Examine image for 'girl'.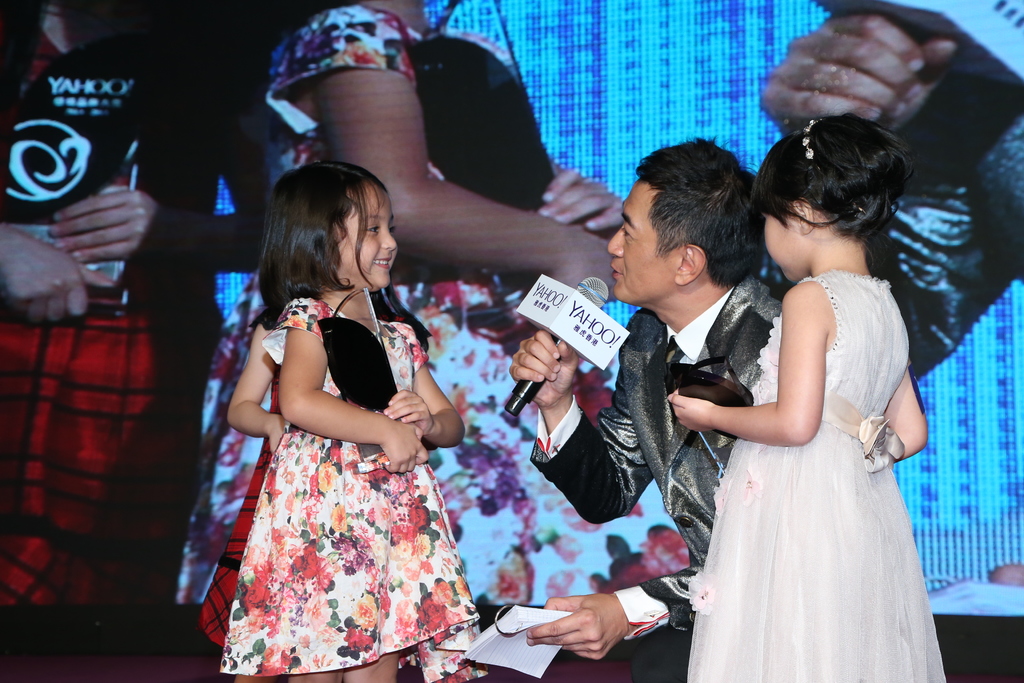
Examination result: Rect(195, 233, 495, 682).
